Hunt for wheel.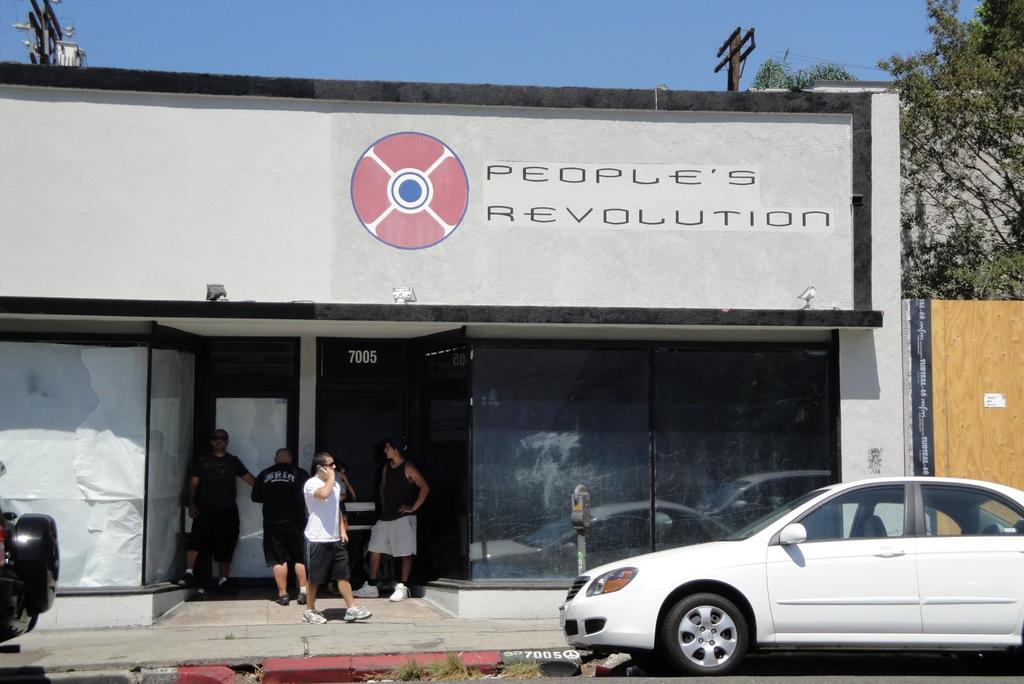
Hunted down at BBox(679, 605, 767, 680).
